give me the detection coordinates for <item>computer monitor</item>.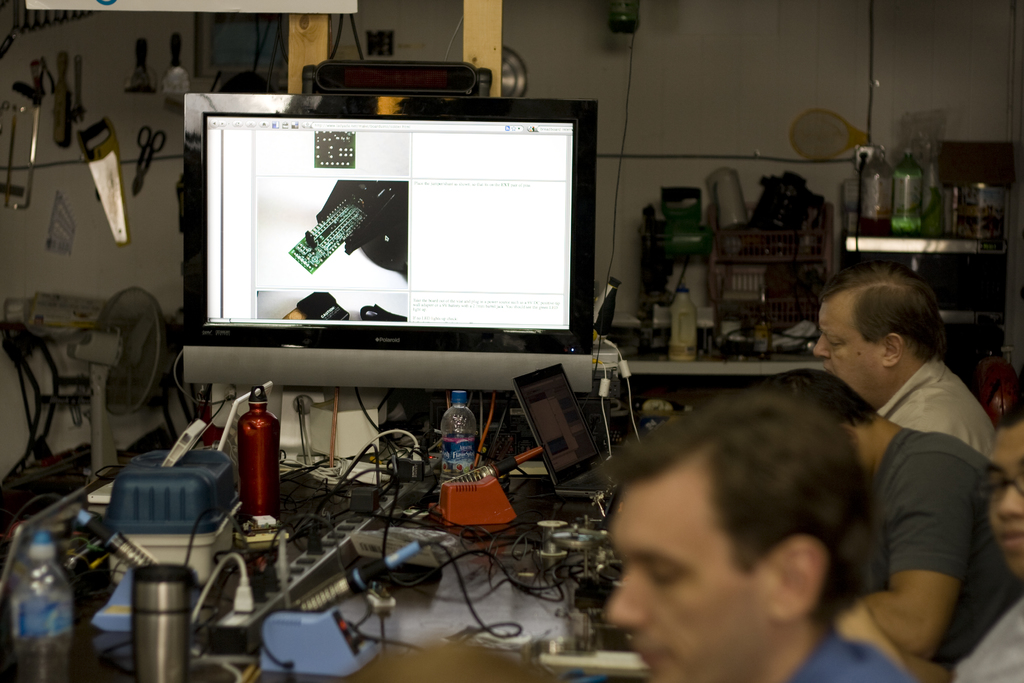
locate(179, 99, 580, 401).
